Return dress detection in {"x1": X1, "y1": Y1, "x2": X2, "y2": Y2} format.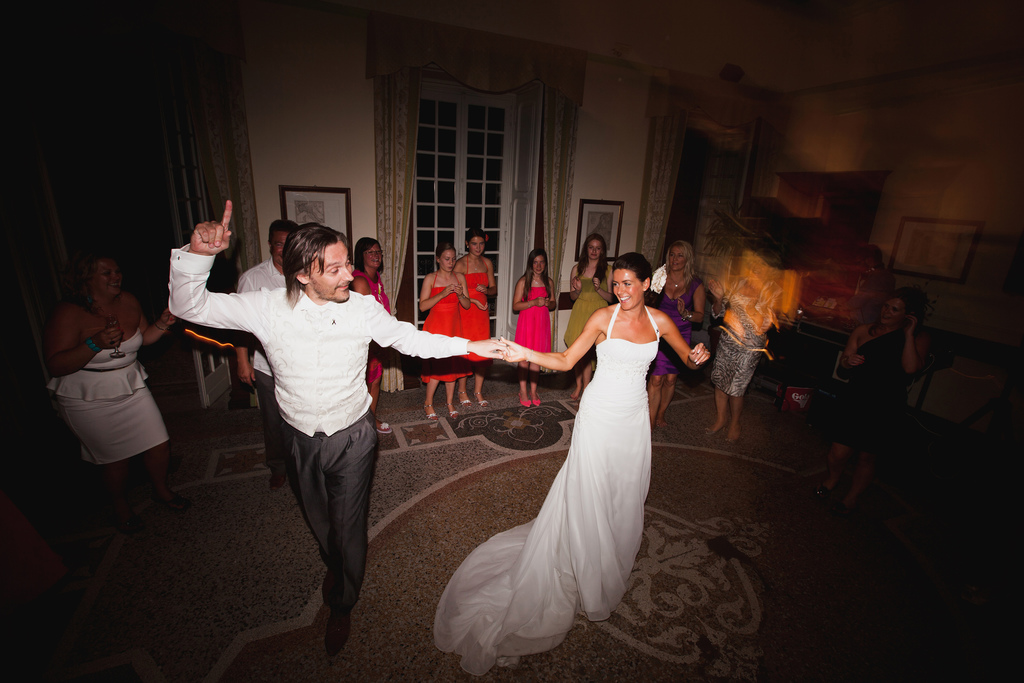
{"x1": 460, "y1": 261, "x2": 488, "y2": 372}.
